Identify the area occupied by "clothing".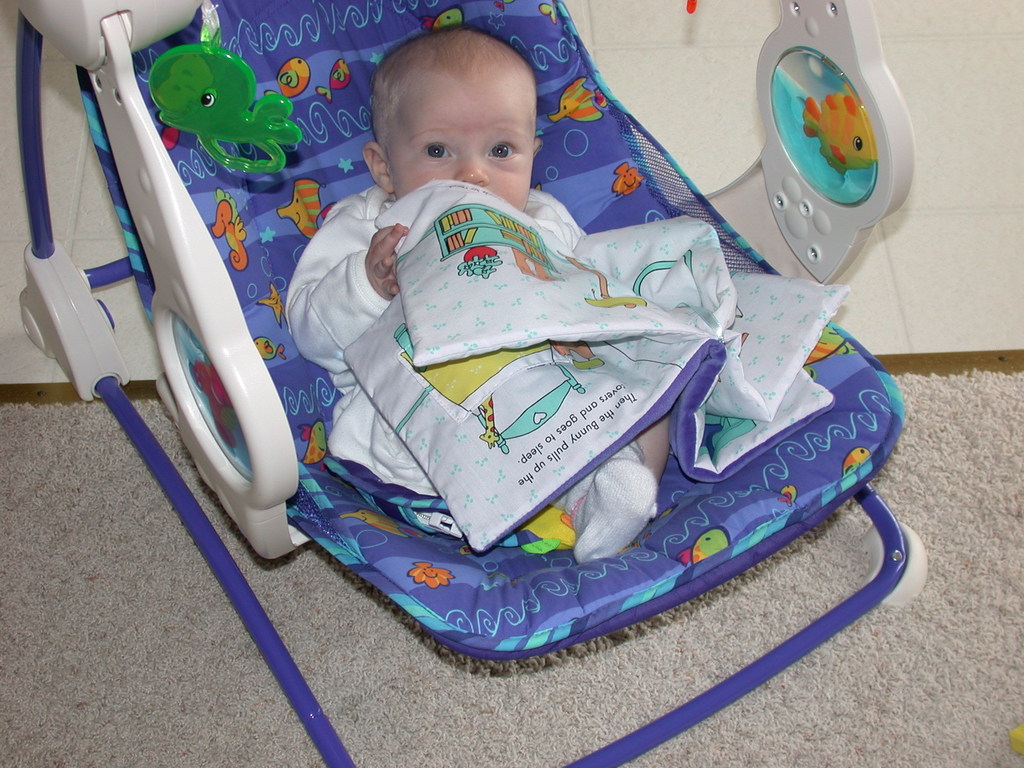
Area: select_region(283, 179, 585, 514).
